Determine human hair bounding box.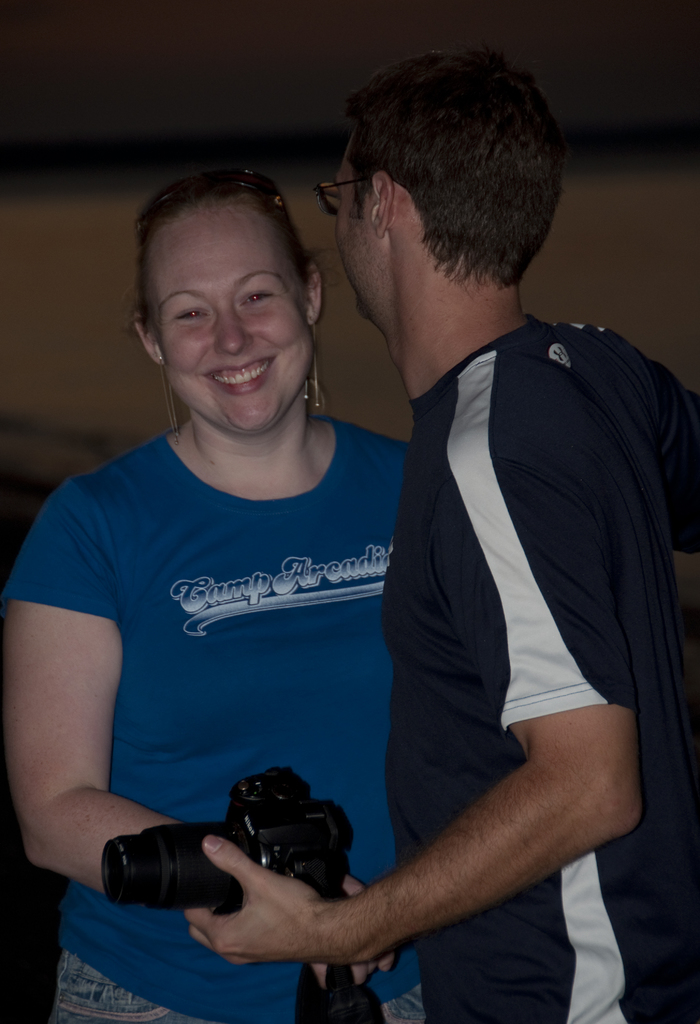
Determined: <box>353,35,556,273</box>.
